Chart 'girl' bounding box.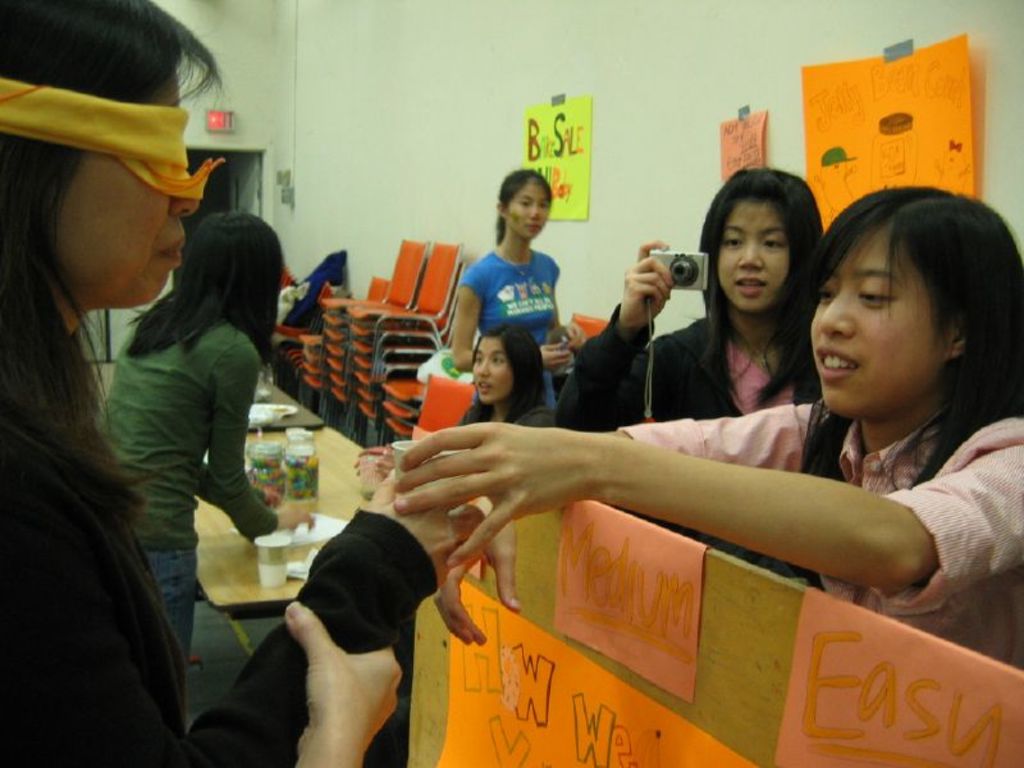
Charted: [553, 168, 828, 573].
